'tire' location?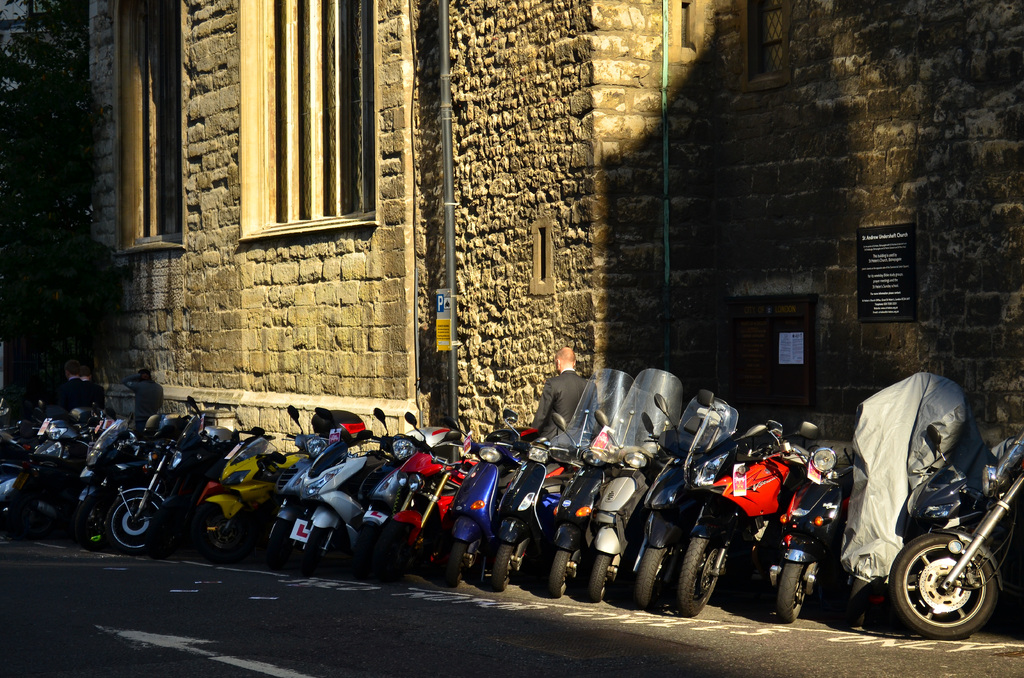
detection(591, 557, 613, 602)
